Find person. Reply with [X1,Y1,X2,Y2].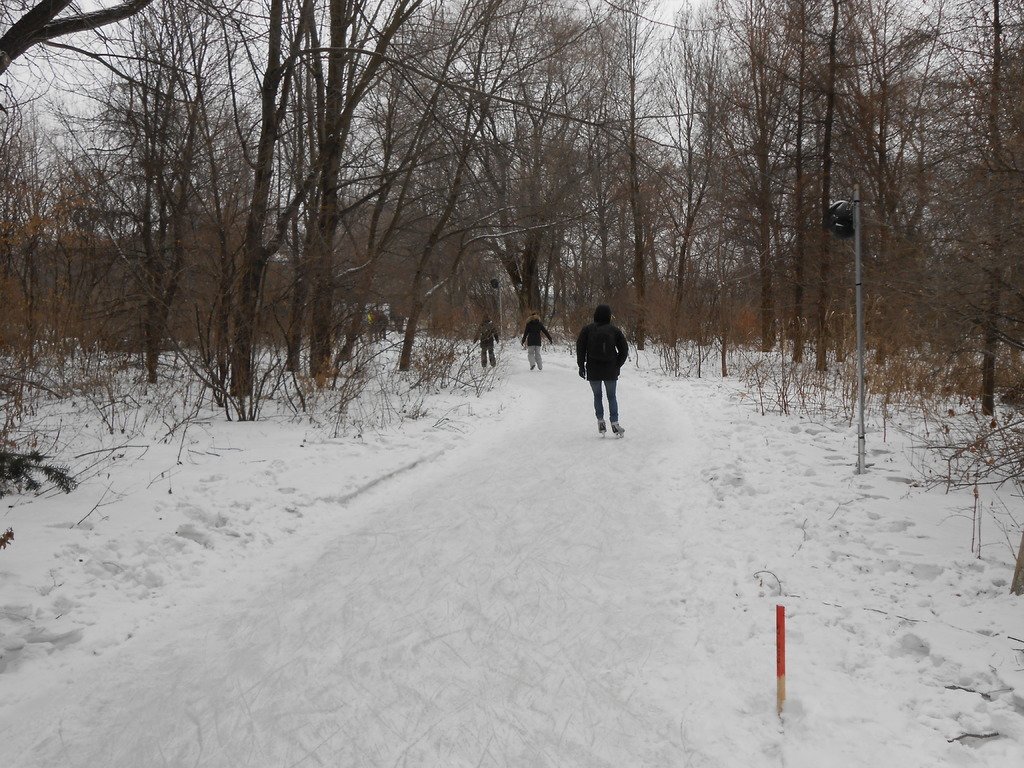
[468,309,501,378].
